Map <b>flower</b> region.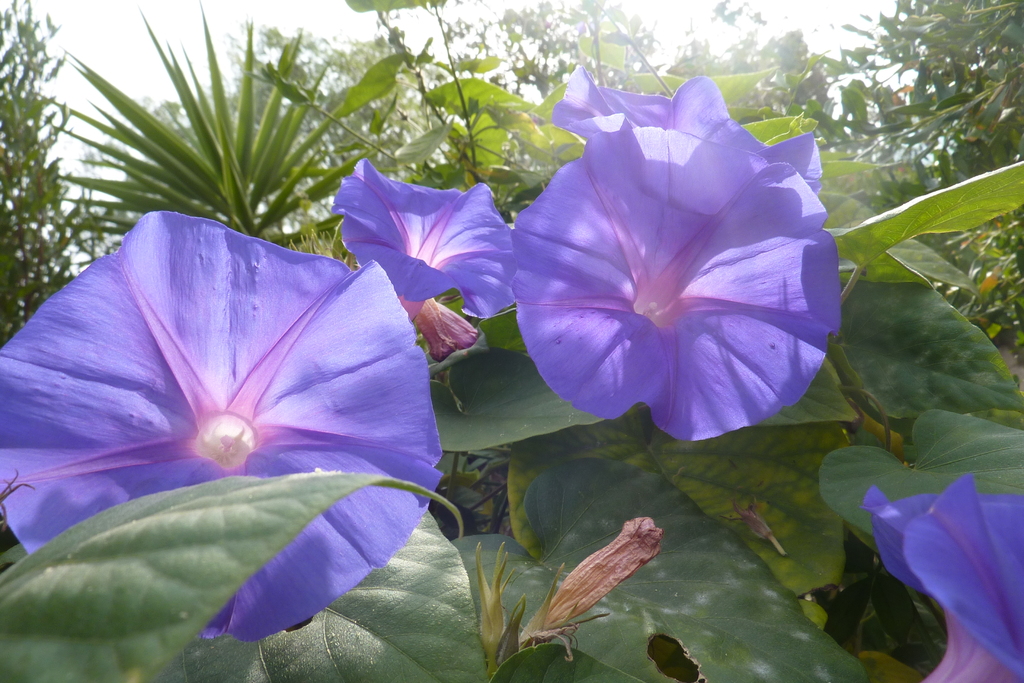
Mapped to pyautogui.locateOnScreen(547, 68, 820, 194).
